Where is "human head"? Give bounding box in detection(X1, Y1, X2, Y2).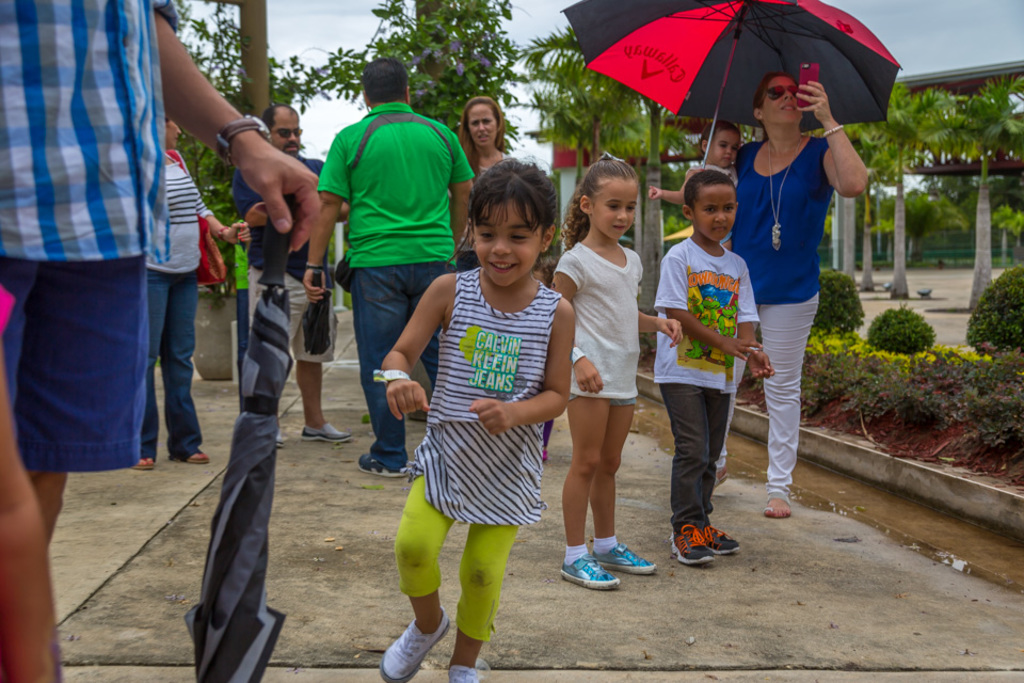
detection(160, 115, 180, 149).
